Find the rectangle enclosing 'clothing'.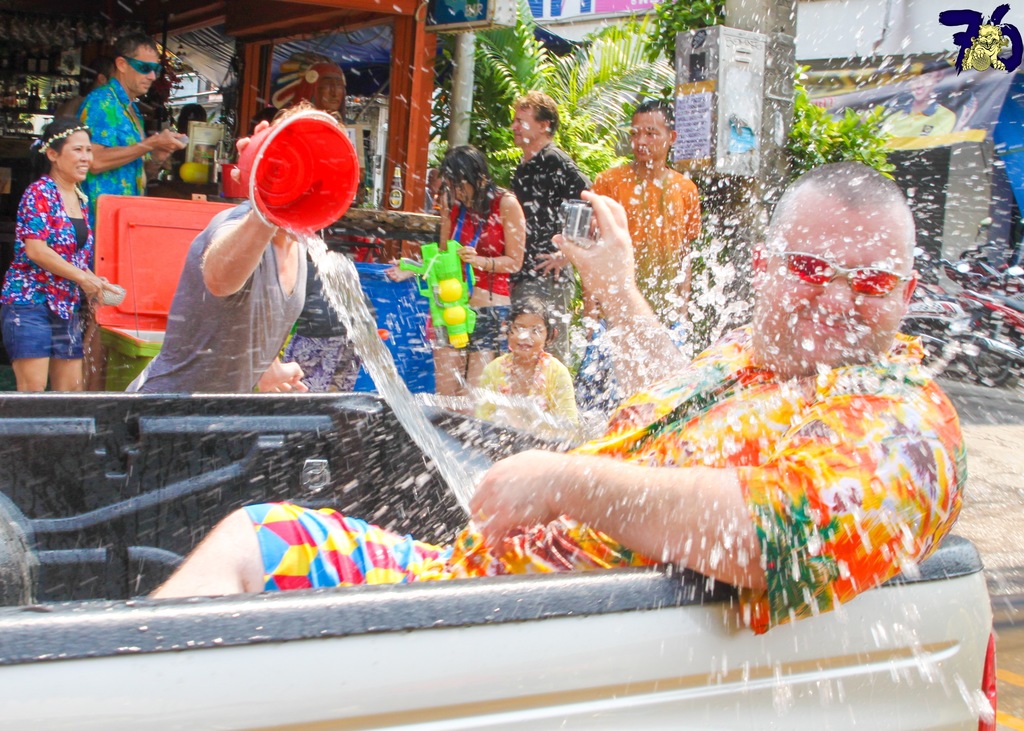
{"x1": 510, "y1": 144, "x2": 588, "y2": 346}.
